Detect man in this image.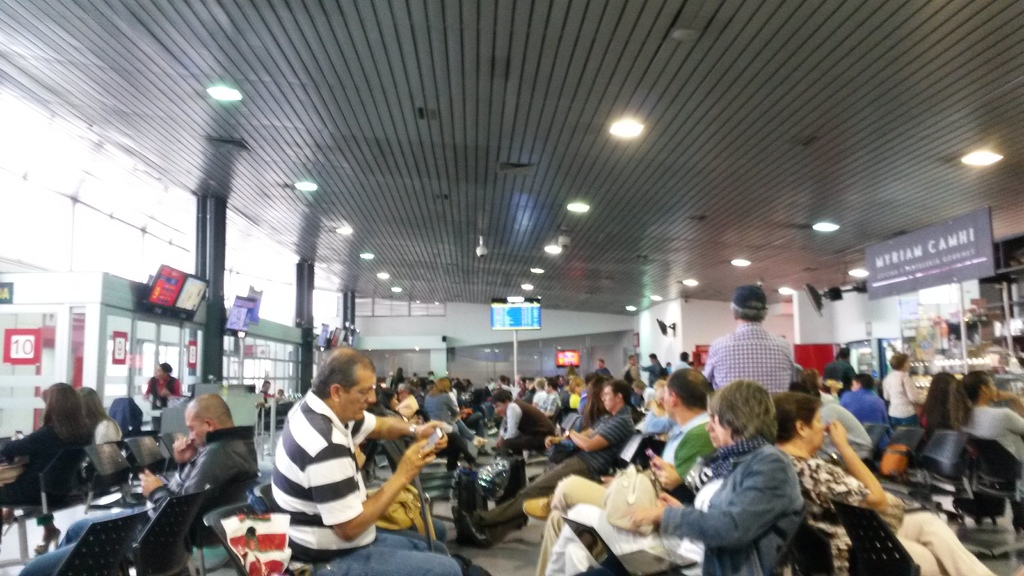
Detection: [x1=628, y1=353, x2=641, y2=381].
